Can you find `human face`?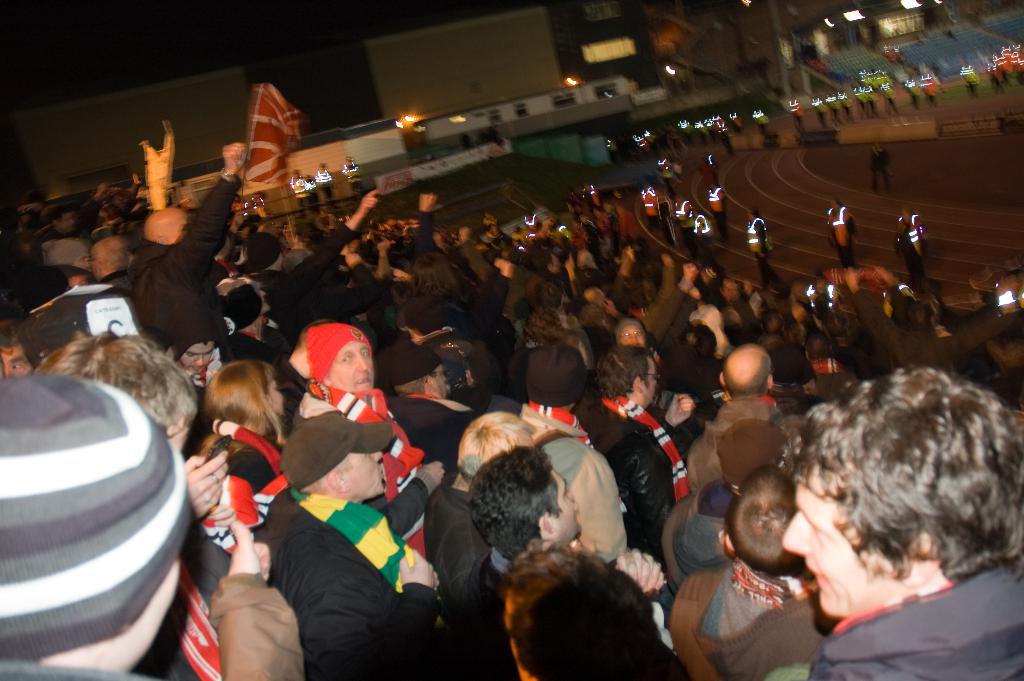
Yes, bounding box: bbox=[617, 324, 647, 345].
